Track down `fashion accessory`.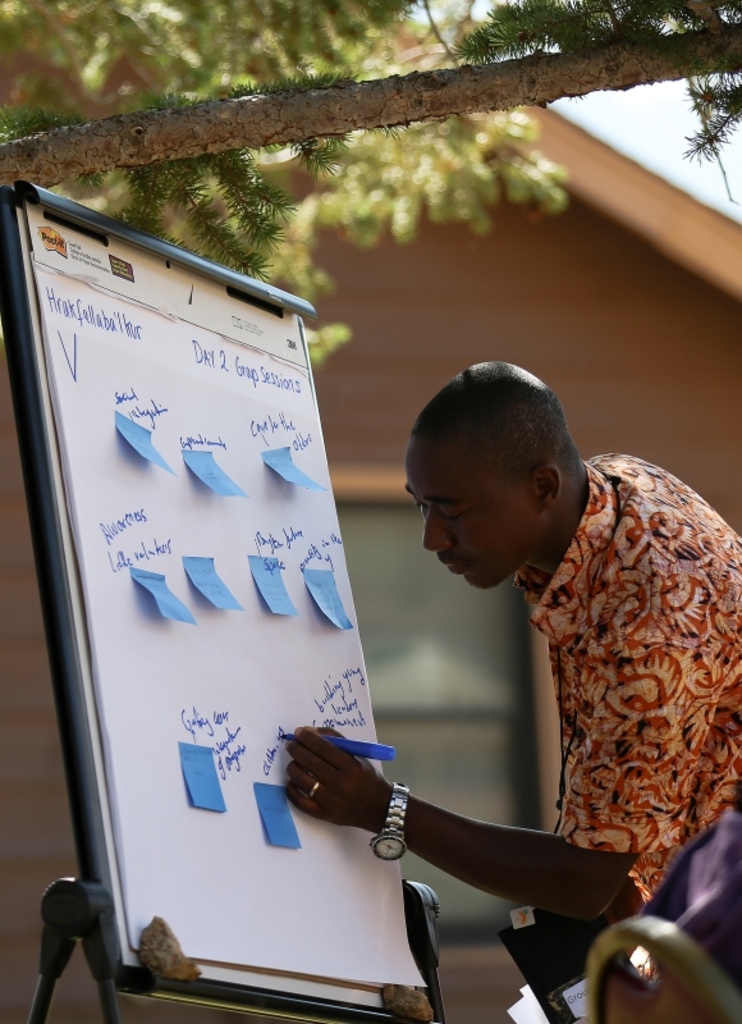
Tracked to [x1=310, y1=774, x2=325, y2=799].
